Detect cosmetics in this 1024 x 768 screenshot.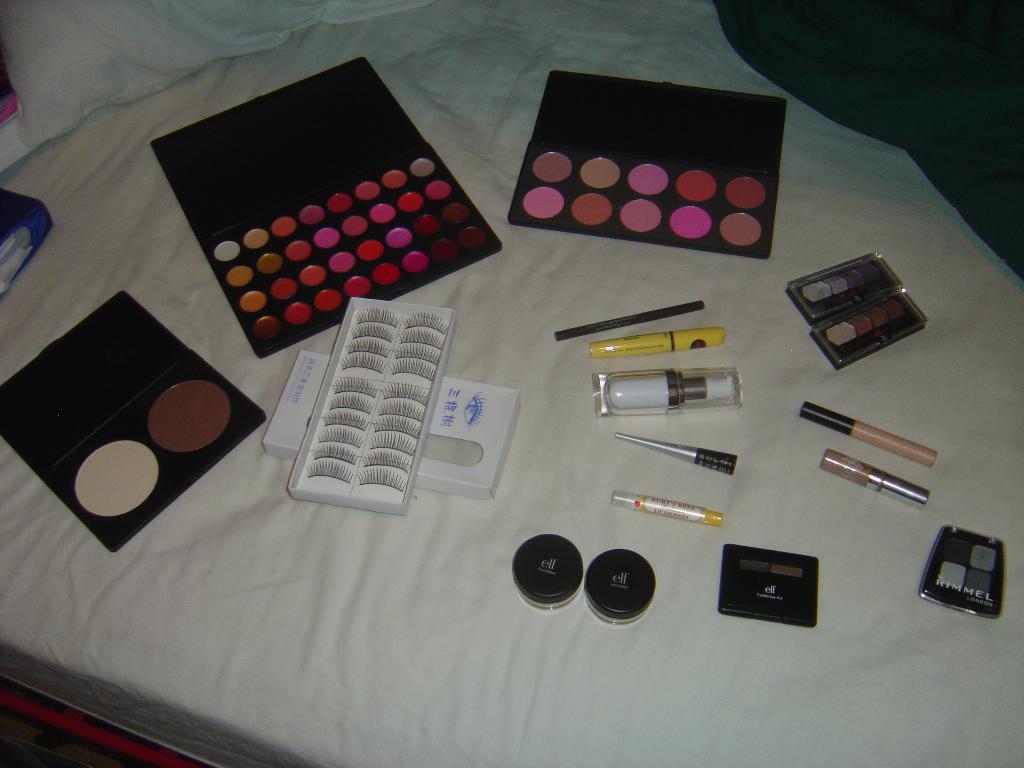
Detection: <box>314,227,340,247</box>.
